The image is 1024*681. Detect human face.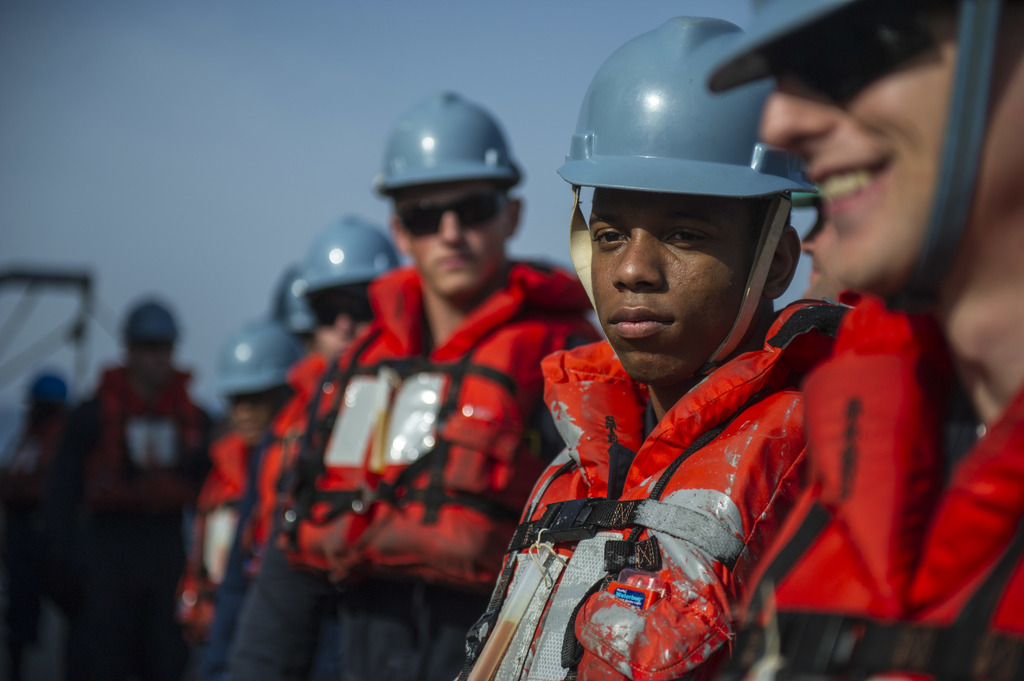
Detection: select_region(579, 188, 746, 386).
